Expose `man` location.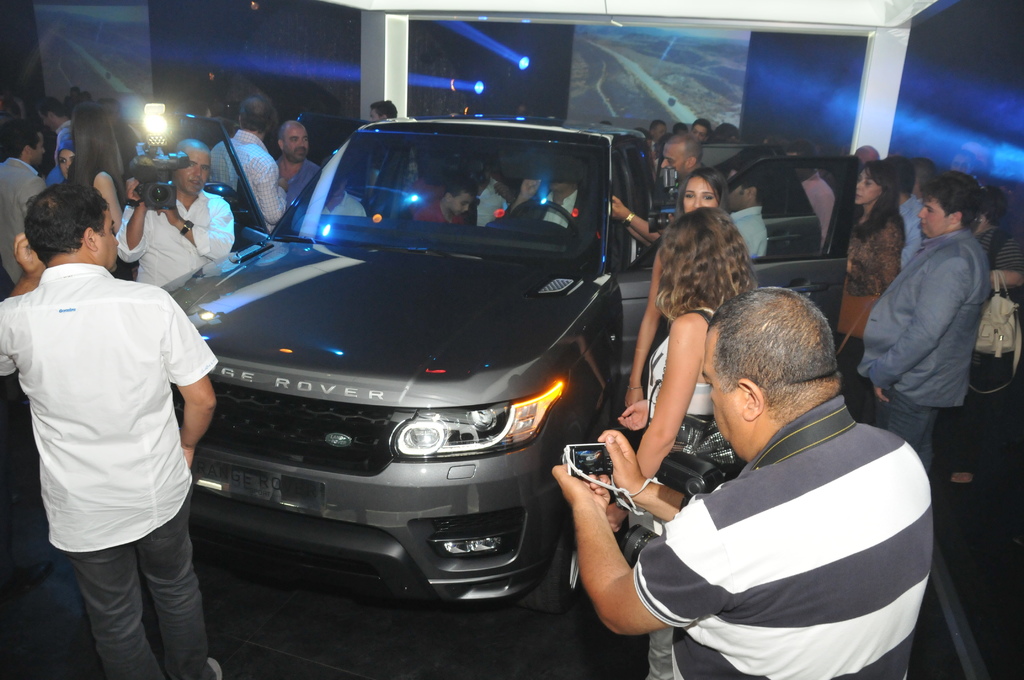
Exposed at 0/120/48/284.
